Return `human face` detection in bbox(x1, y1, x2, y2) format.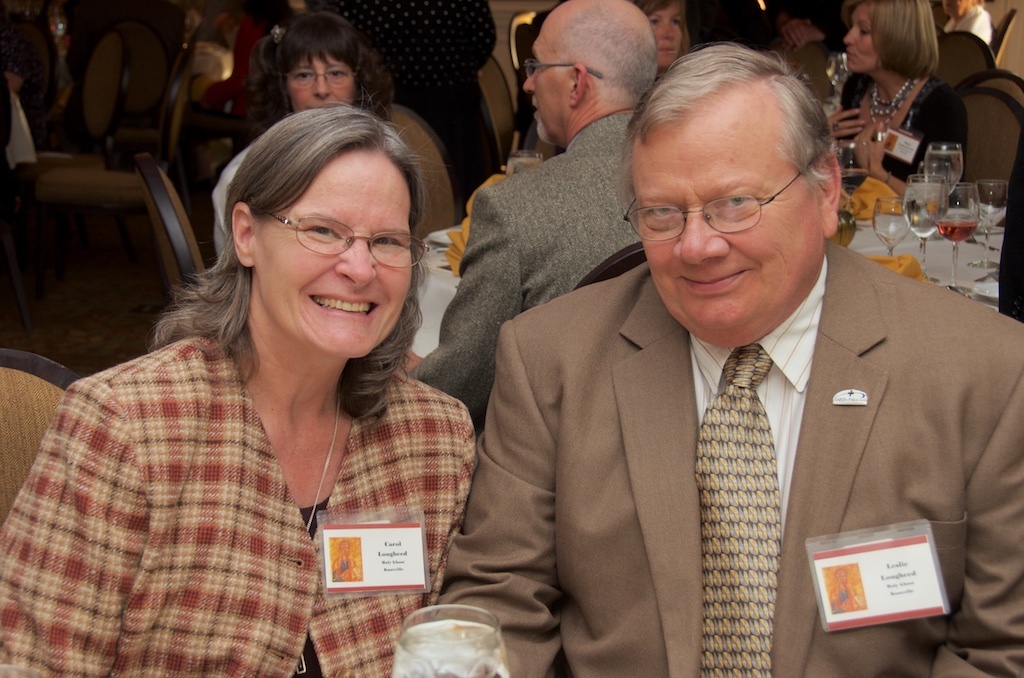
bbox(639, 112, 825, 349).
